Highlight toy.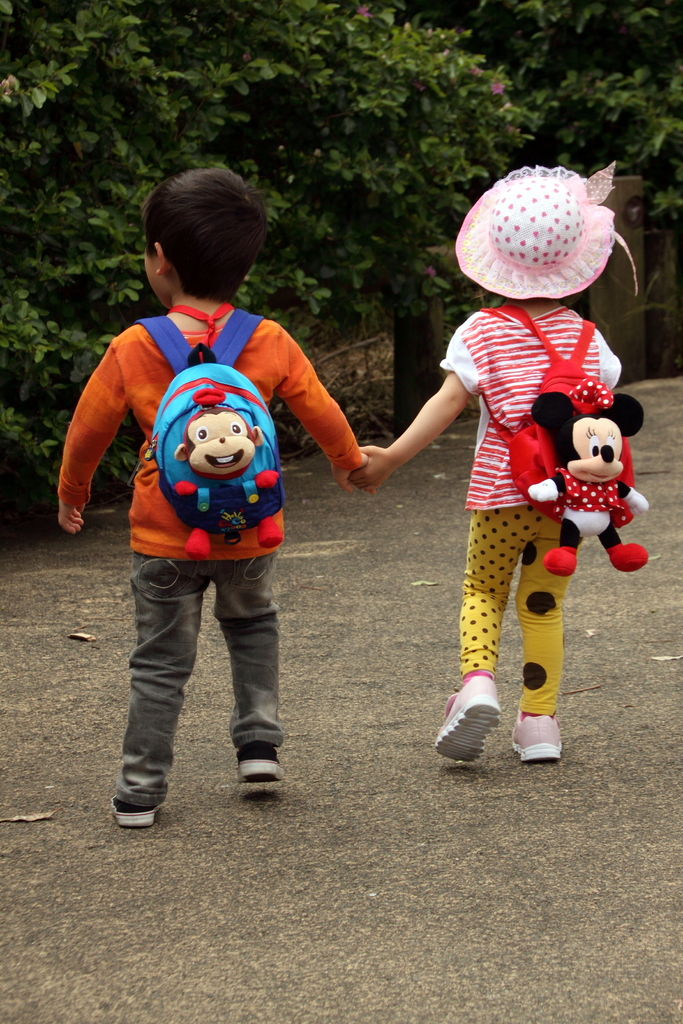
Highlighted region: 531:396:646:579.
